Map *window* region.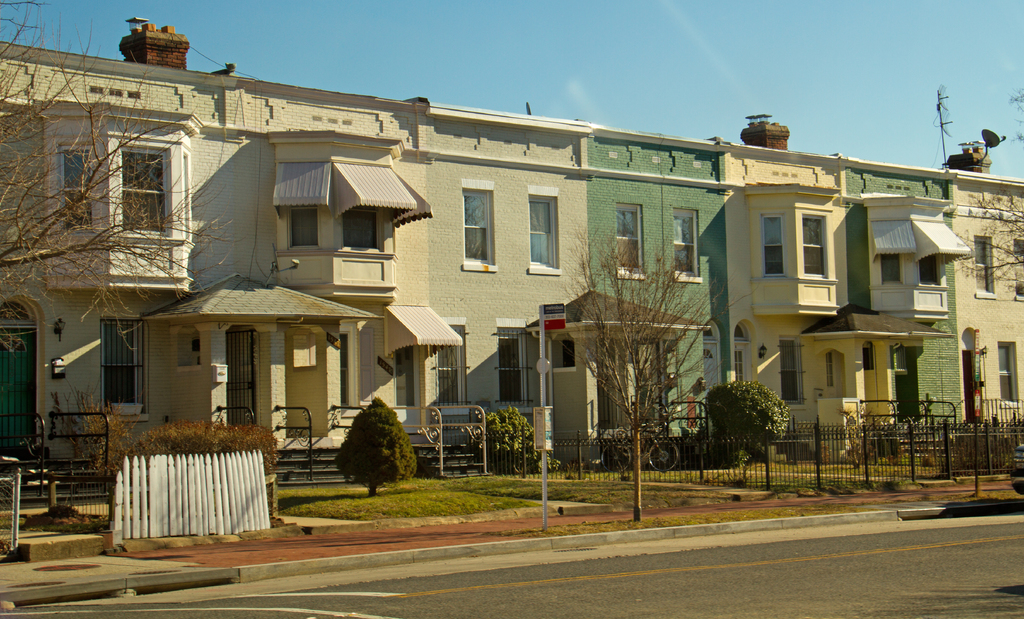
Mapped to 919, 254, 941, 286.
